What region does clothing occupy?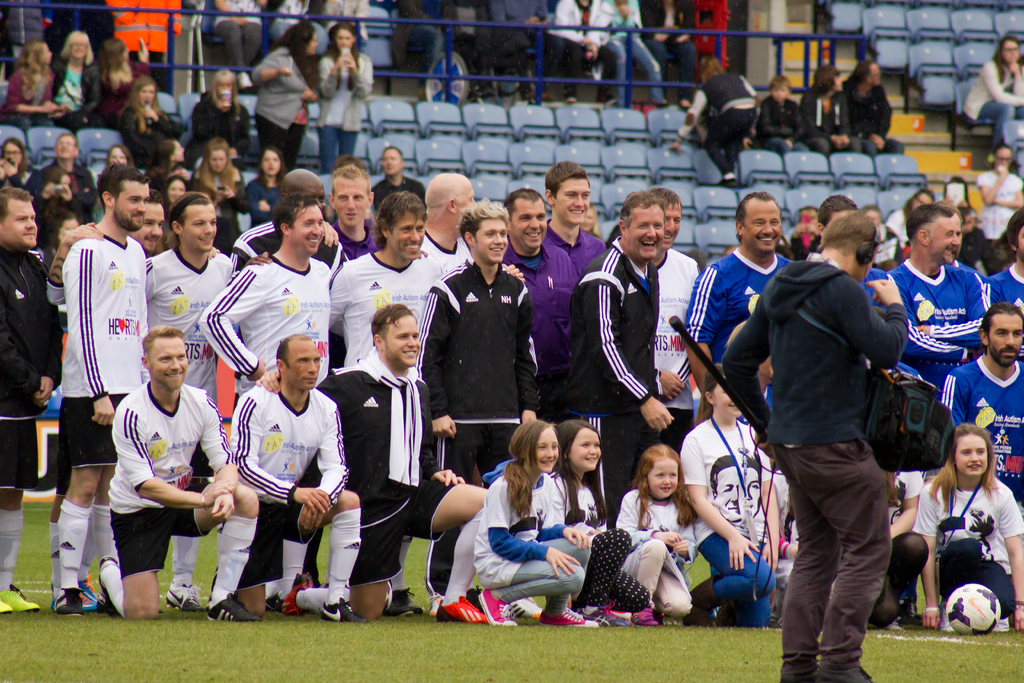
<box>114,89,154,167</box>.
